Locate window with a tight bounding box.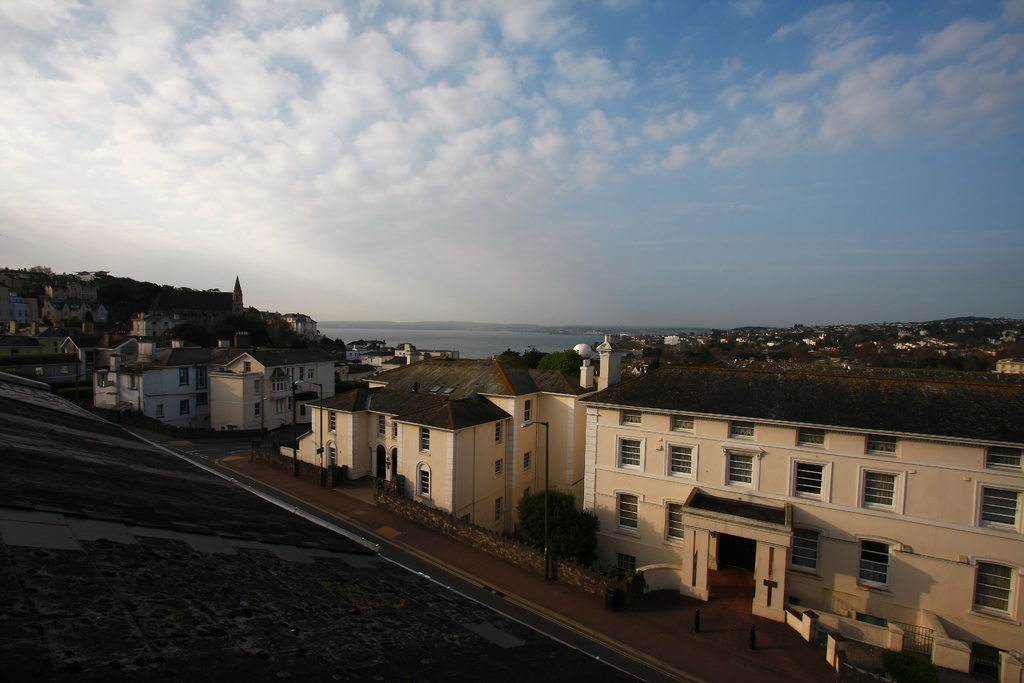
locate(726, 443, 758, 488).
